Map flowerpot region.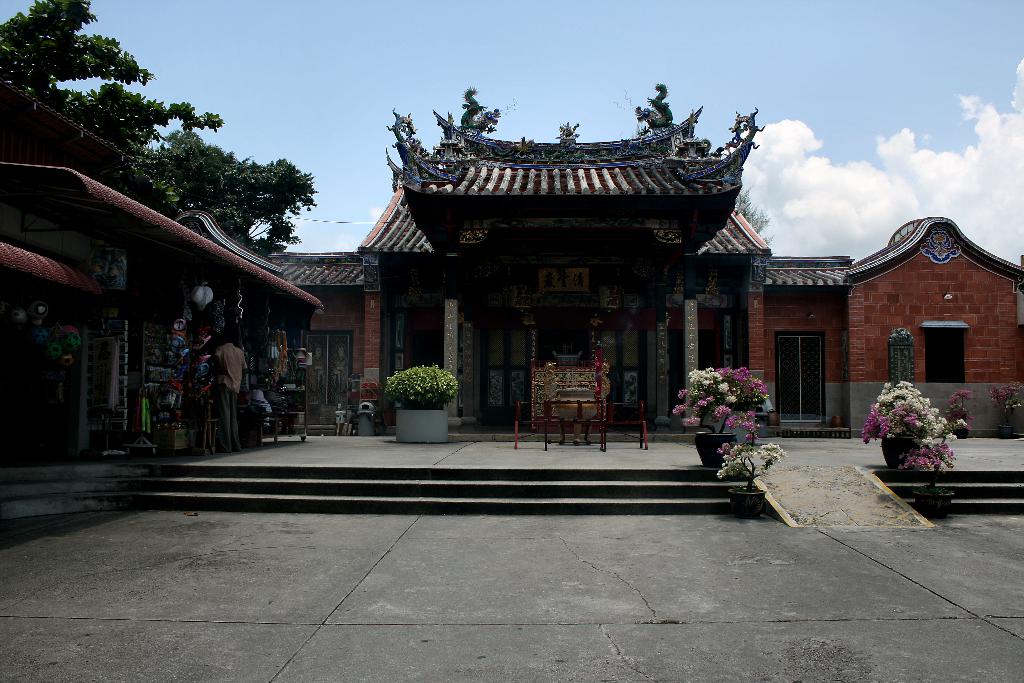
Mapped to box(730, 488, 764, 518).
